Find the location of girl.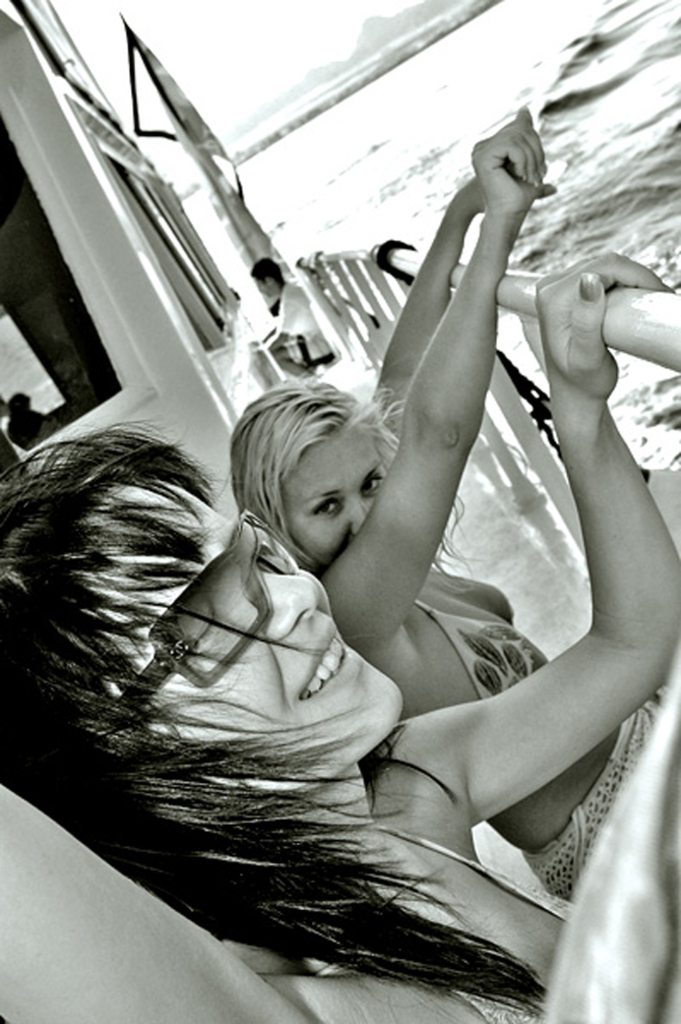
Location: [x1=226, y1=108, x2=664, y2=898].
